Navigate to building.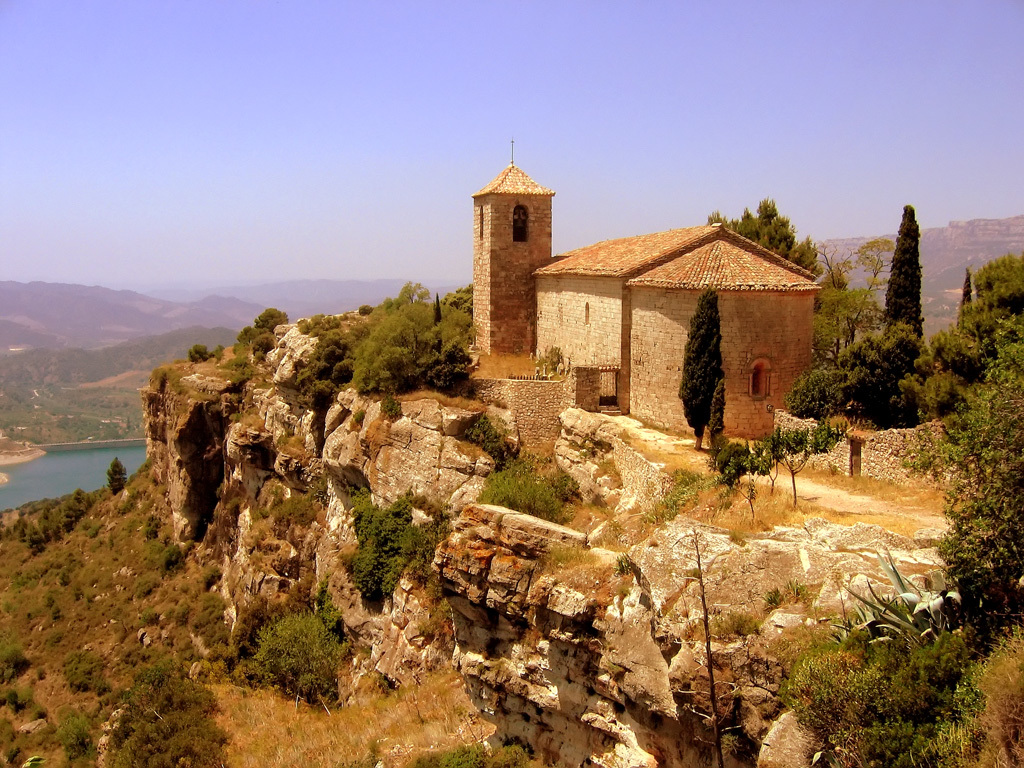
Navigation target: bbox(470, 141, 822, 440).
